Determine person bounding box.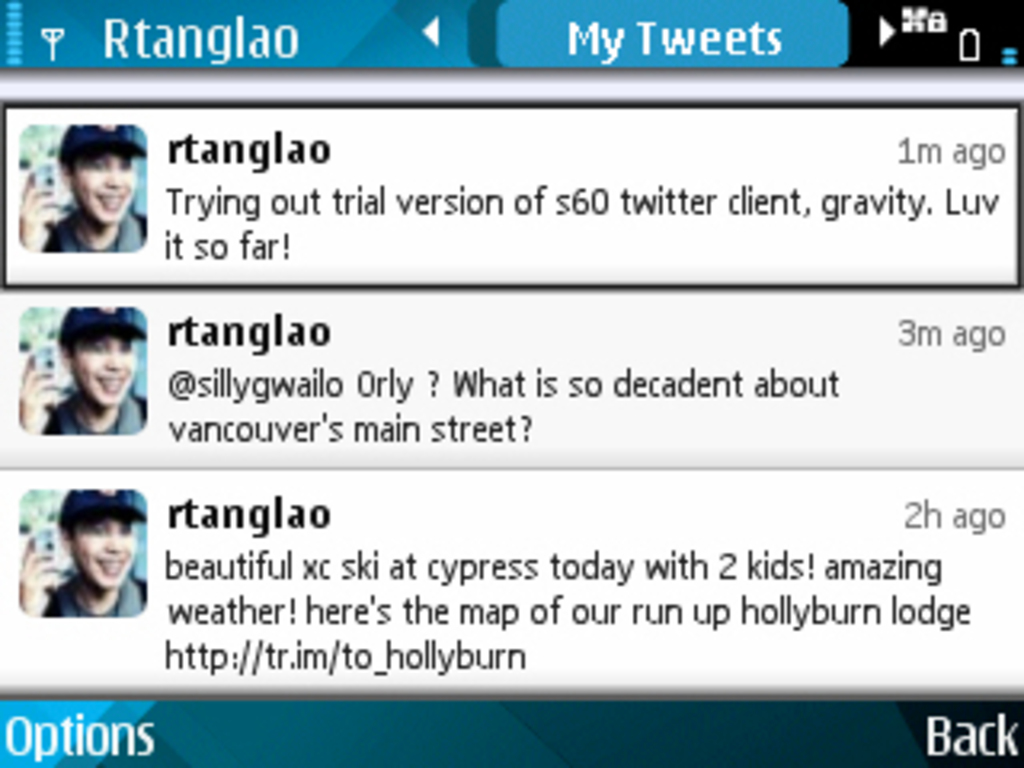
Determined: crop(13, 298, 150, 445).
